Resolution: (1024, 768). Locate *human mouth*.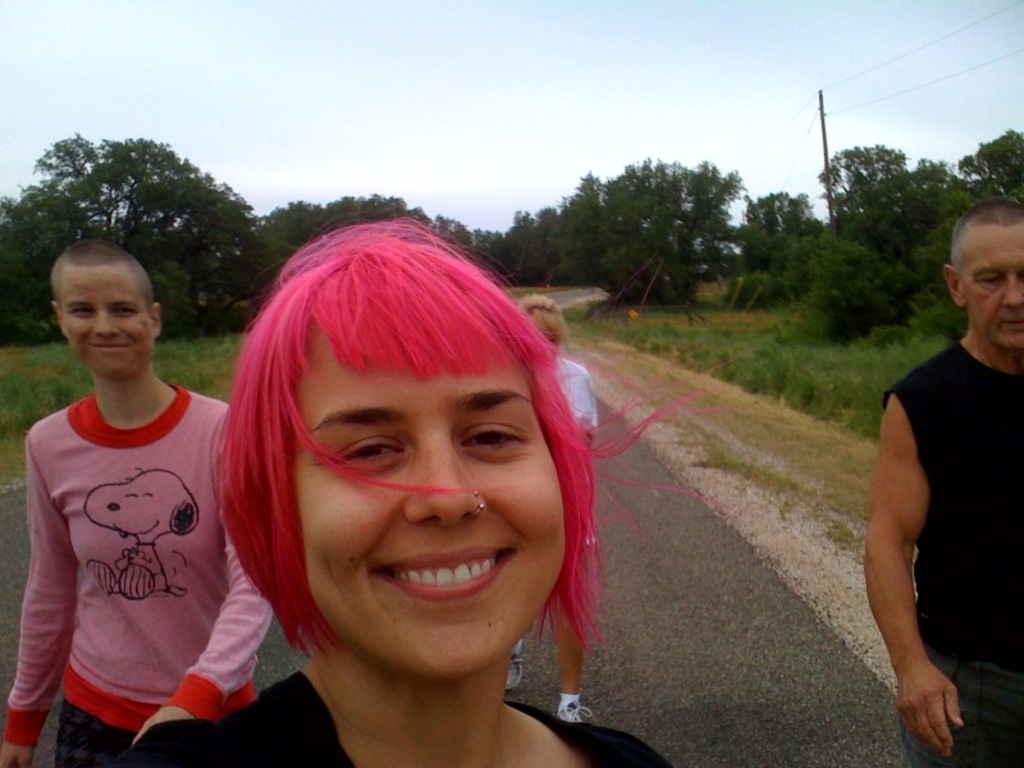
detection(995, 312, 1023, 334).
